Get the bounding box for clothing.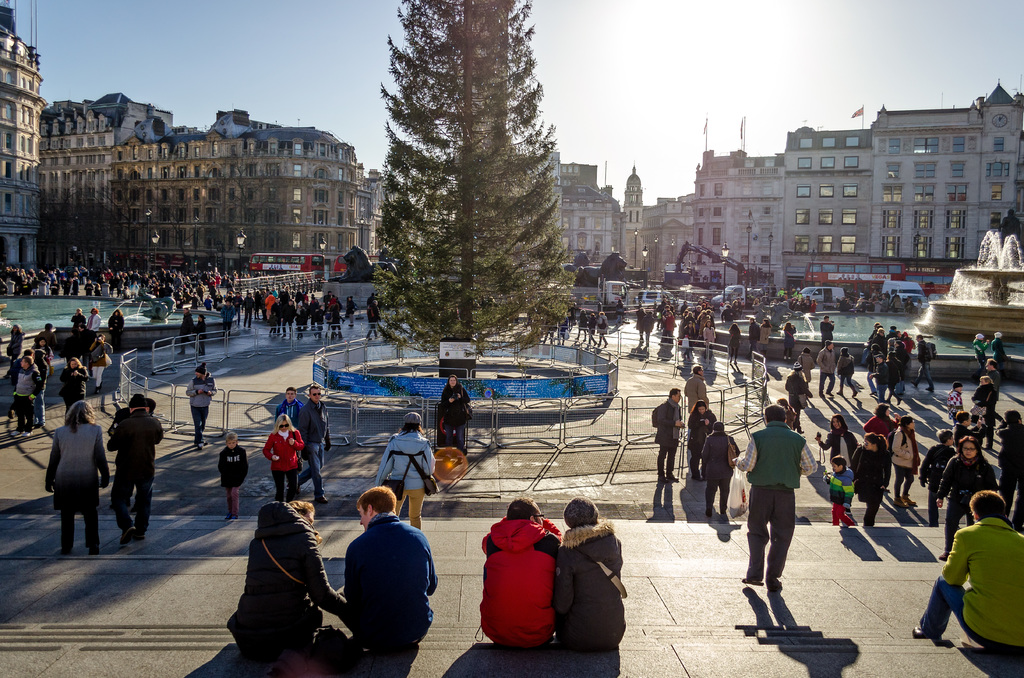
bbox=[653, 396, 677, 488].
